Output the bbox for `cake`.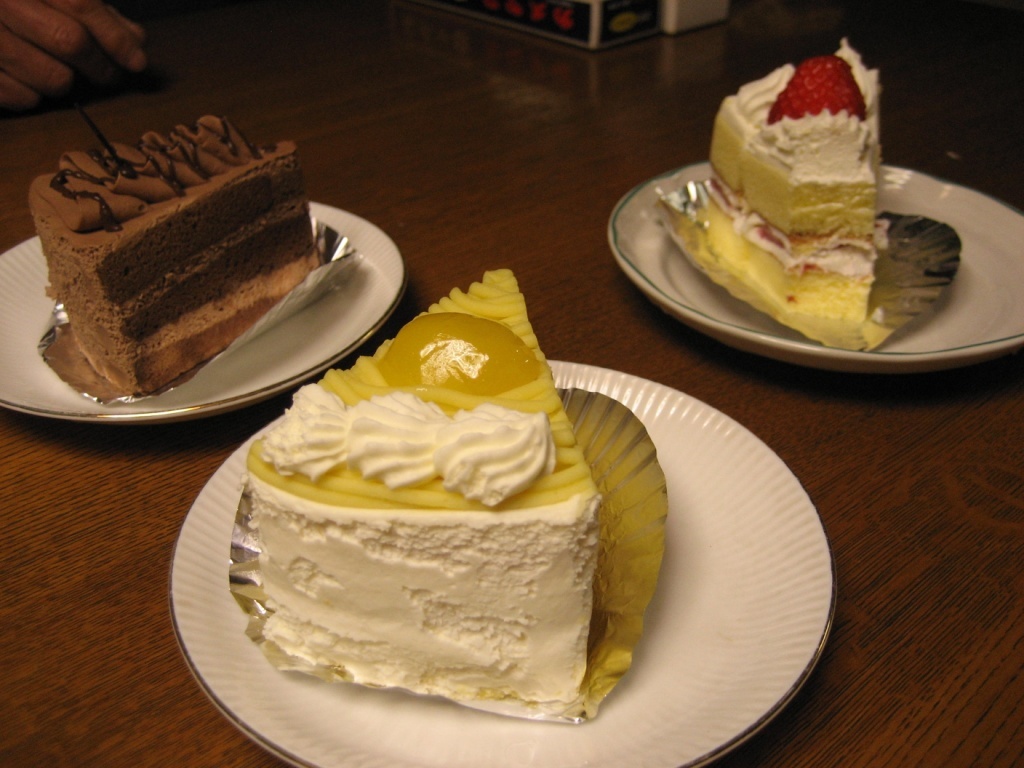
<box>31,114,318,392</box>.
